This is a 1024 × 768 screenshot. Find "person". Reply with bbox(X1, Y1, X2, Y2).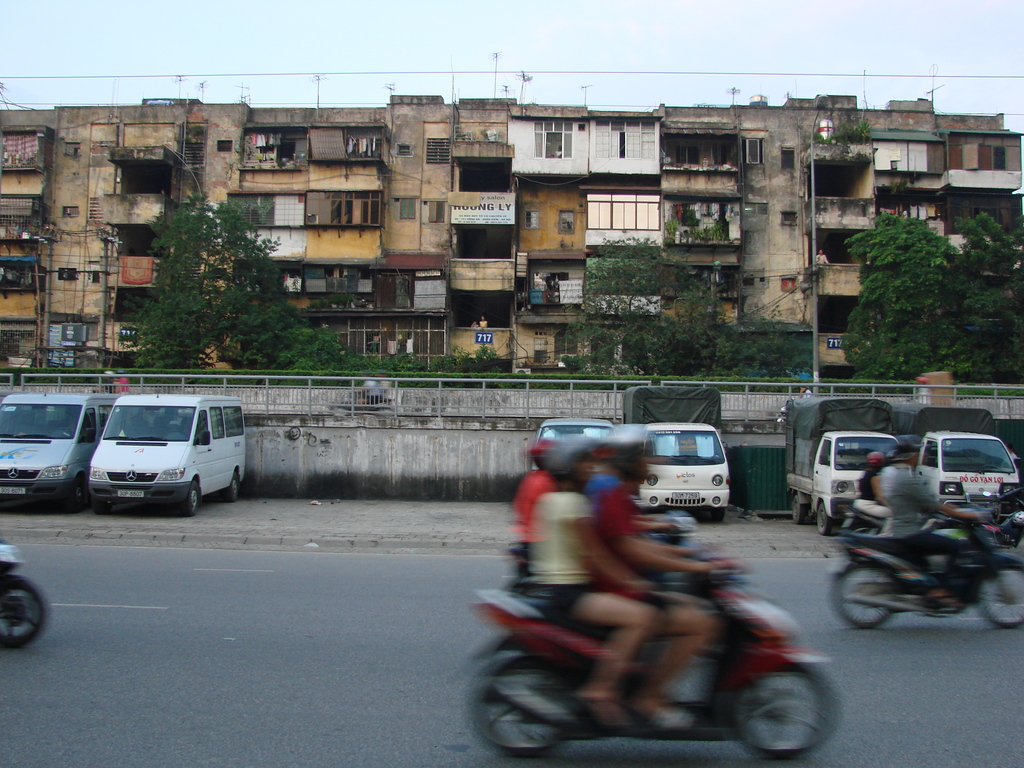
bbox(506, 438, 570, 568).
